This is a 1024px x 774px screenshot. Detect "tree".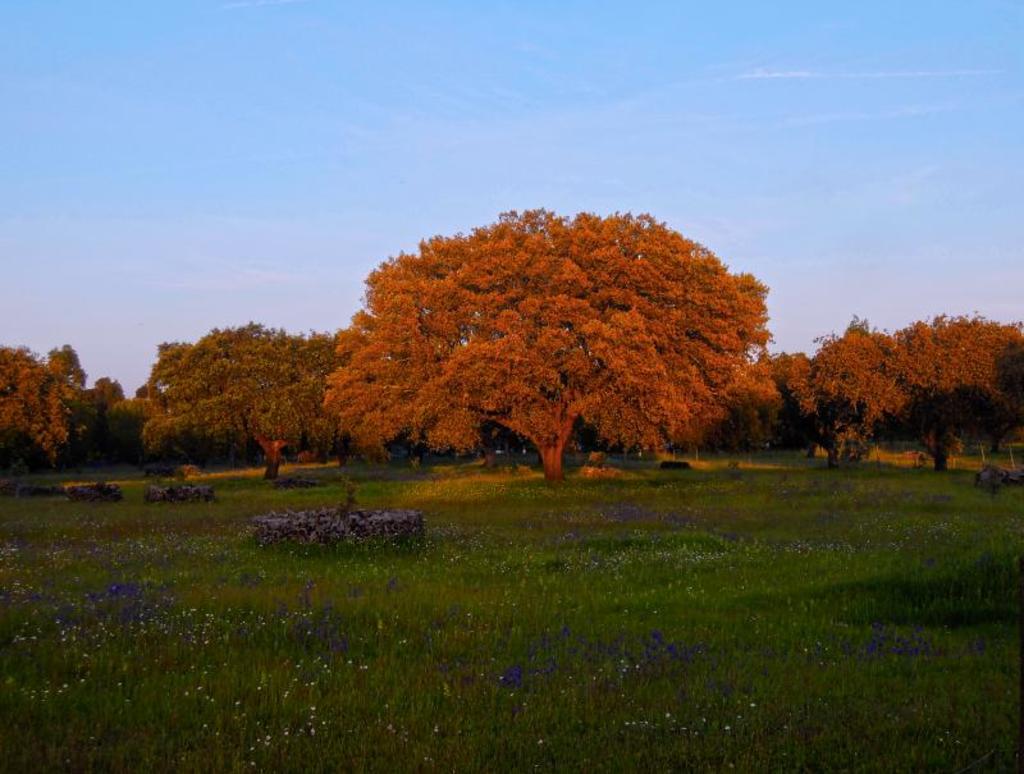
<region>813, 320, 913, 478</region>.
